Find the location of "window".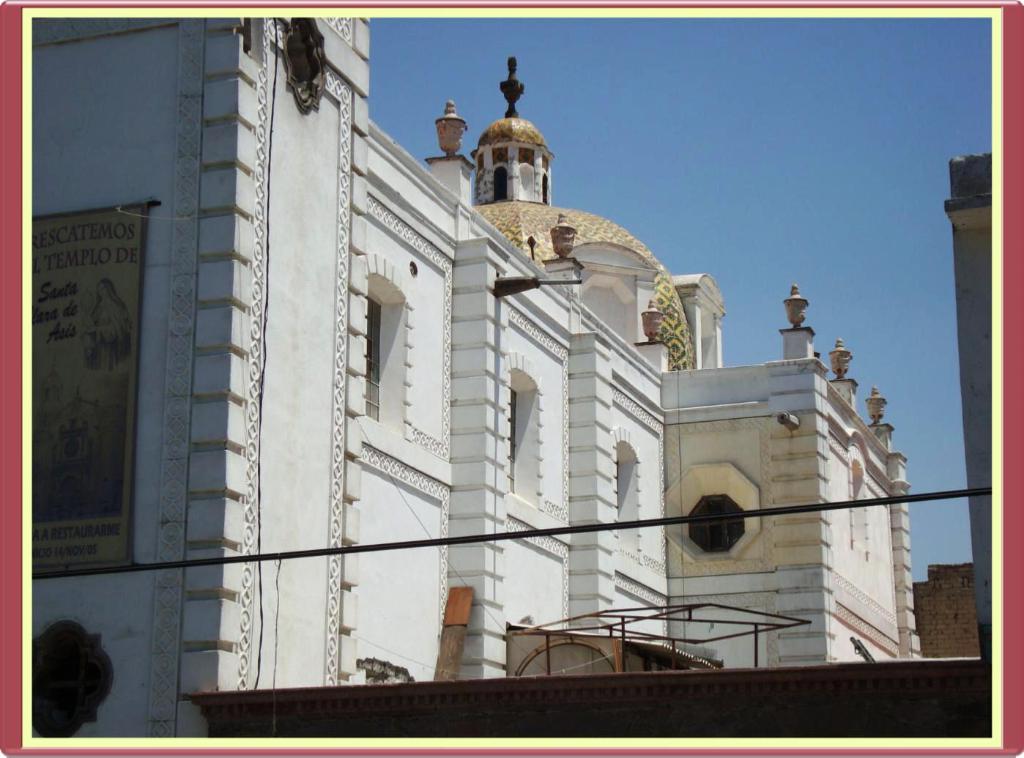
Location: [686, 494, 746, 554].
